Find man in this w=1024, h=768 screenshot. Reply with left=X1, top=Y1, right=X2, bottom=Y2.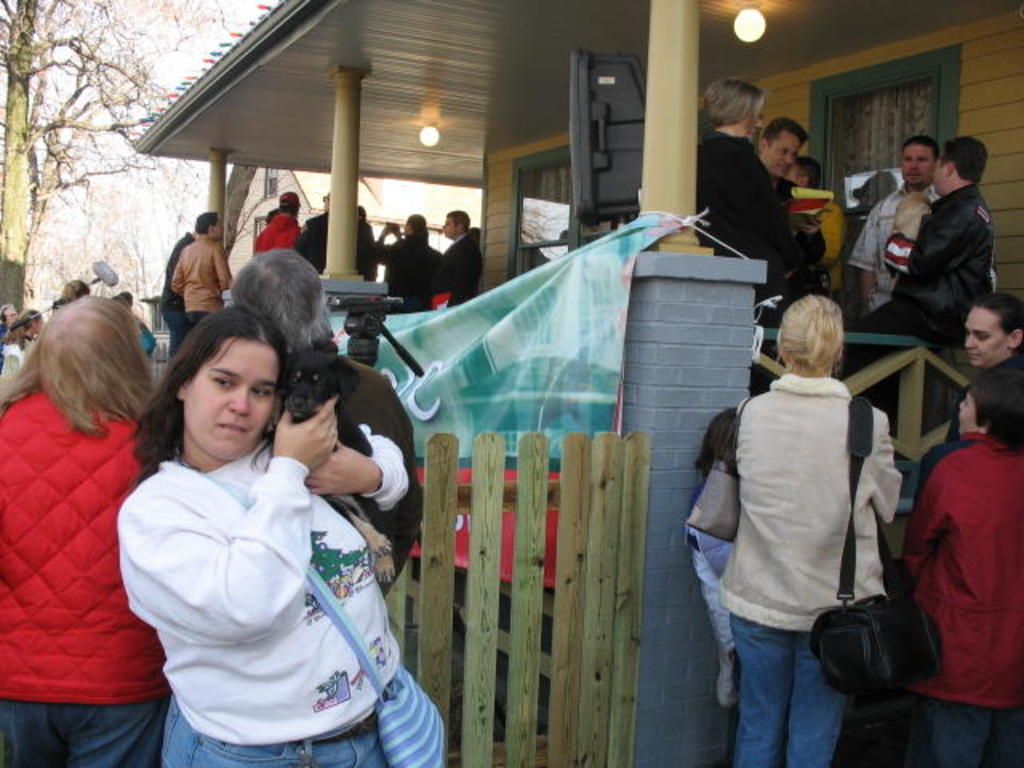
left=430, top=206, right=485, bottom=307.
